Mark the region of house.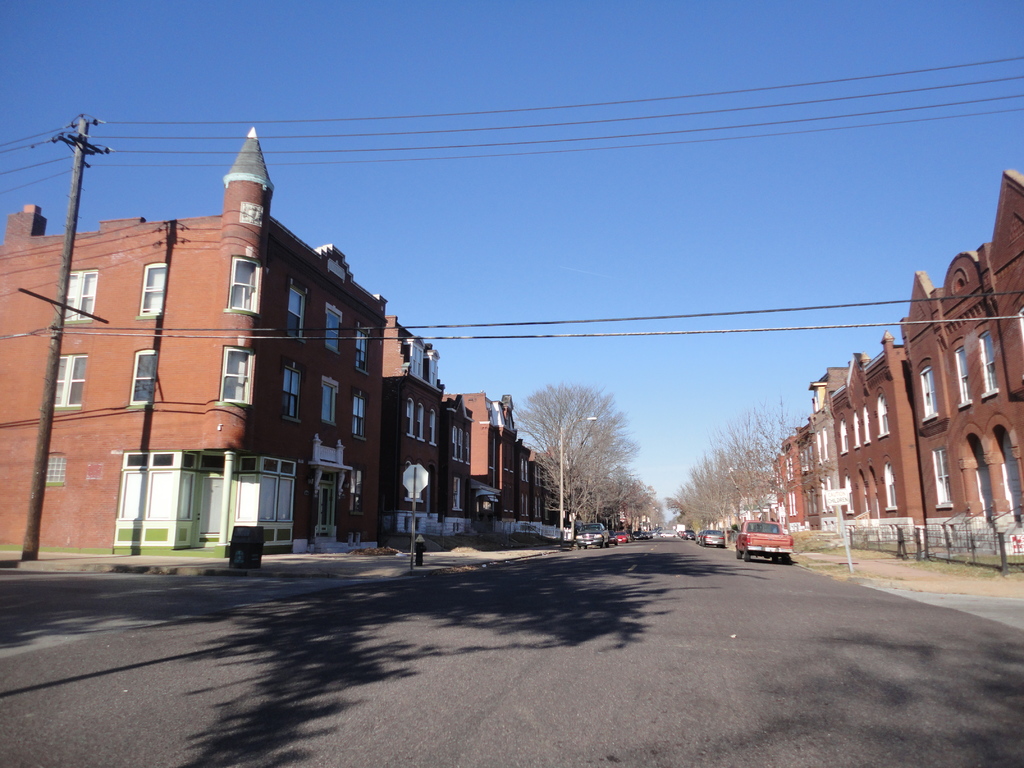
Region: pyautogui.locateOnScreen(440, 390, 525, 531).
